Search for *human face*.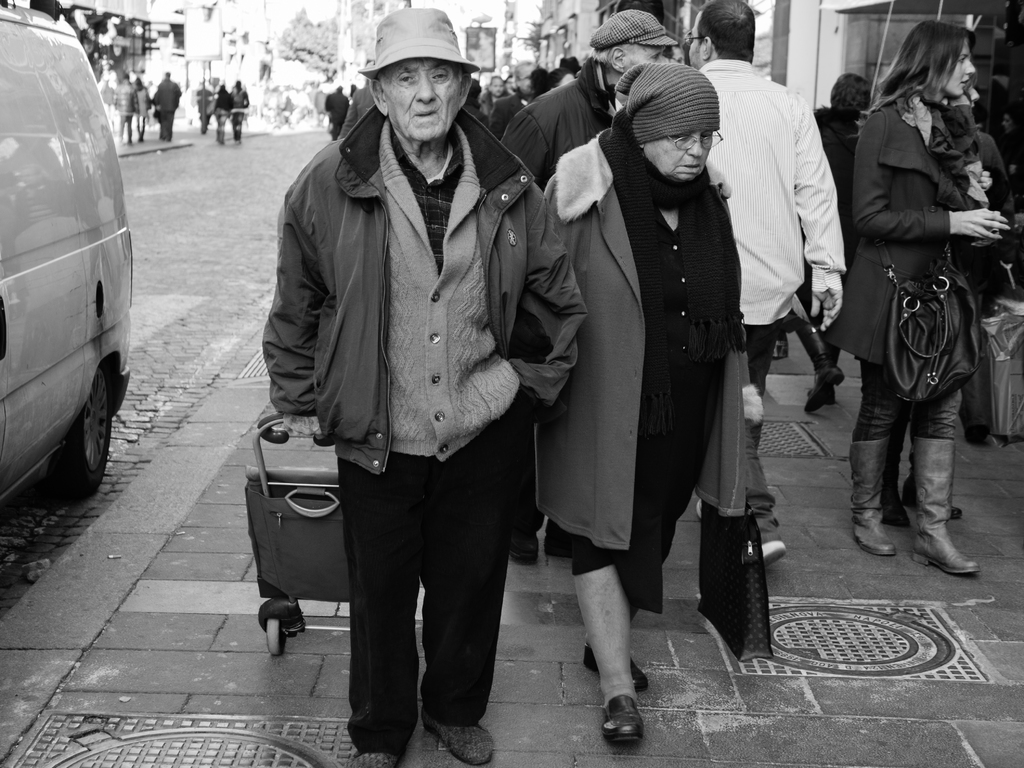
Found at detection(381, 58, 461, 140).
